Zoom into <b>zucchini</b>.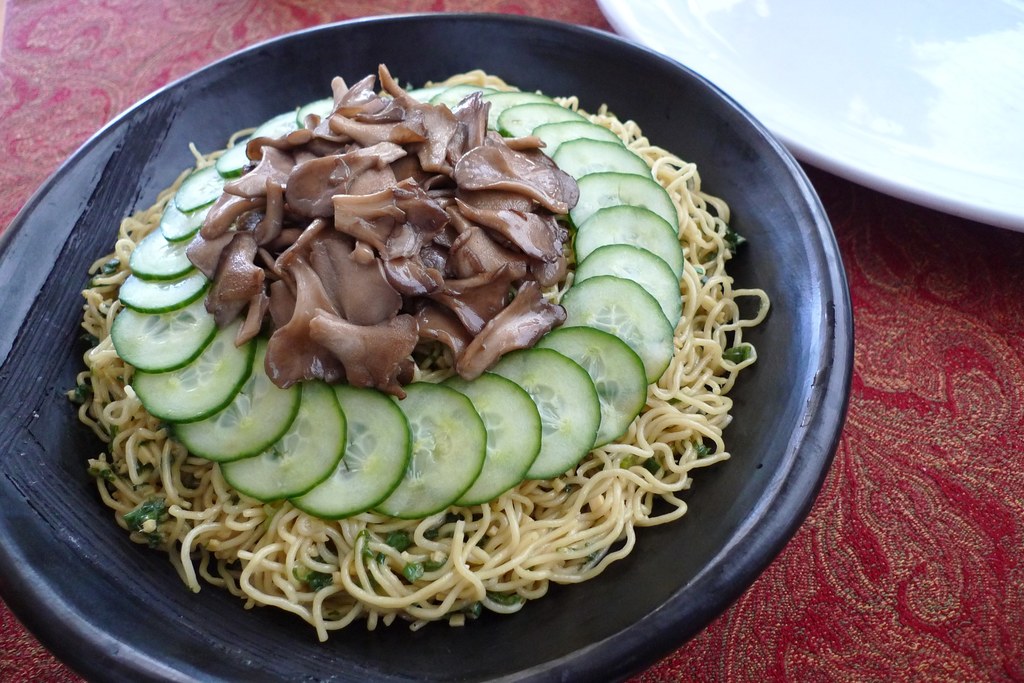
Zoom target: detection(150, 193, 216, 239).
